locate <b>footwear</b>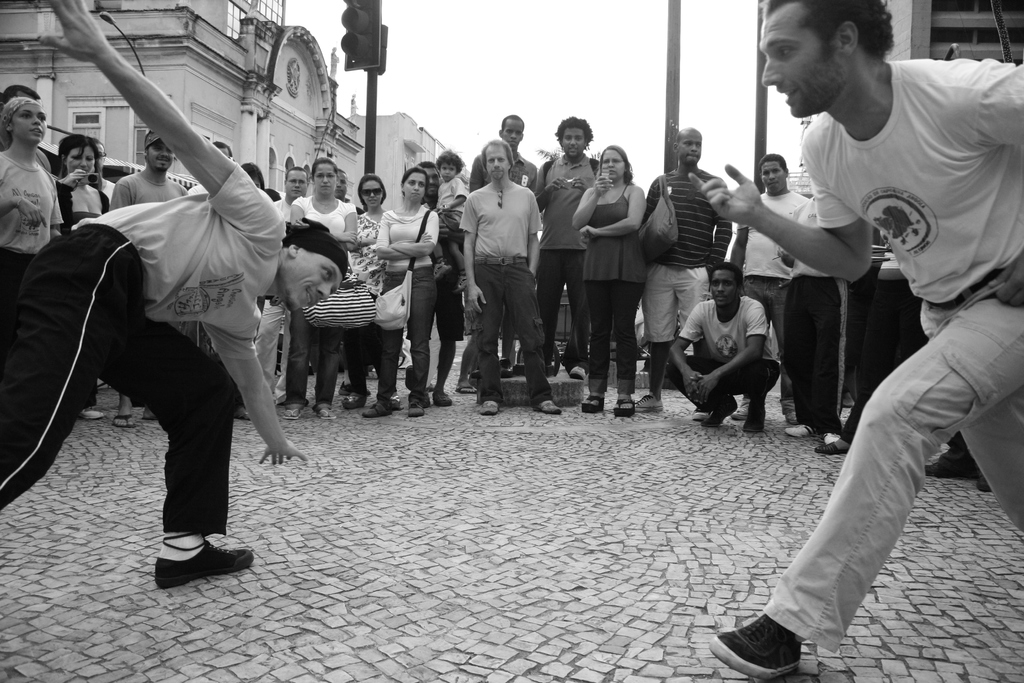
box=[432, 391, 452, 406]
